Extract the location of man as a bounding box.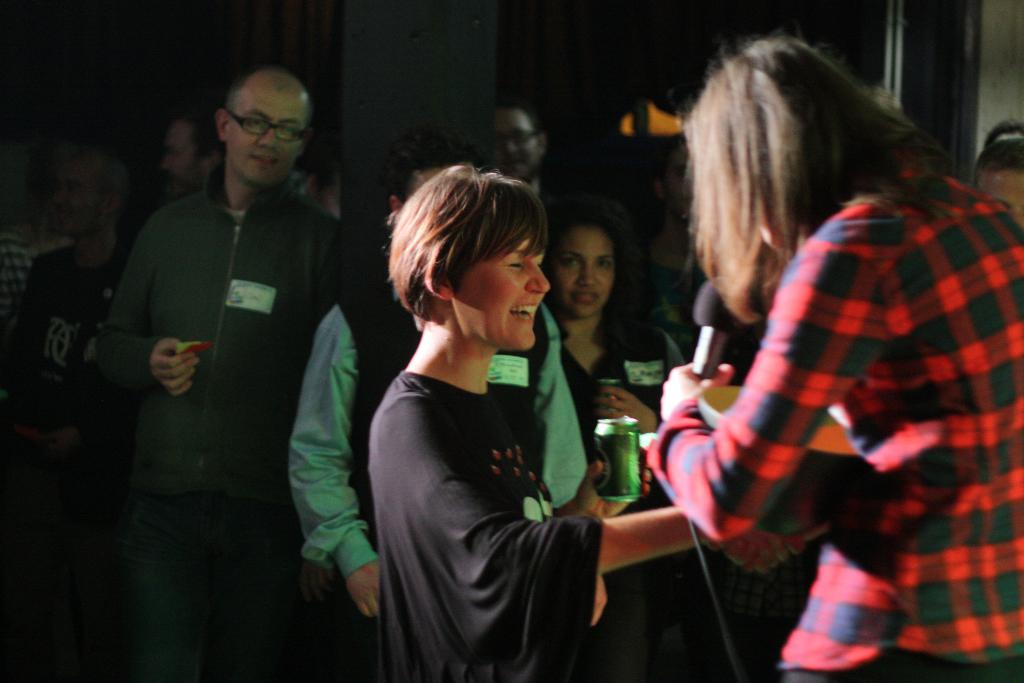
[148,101,225,201].
